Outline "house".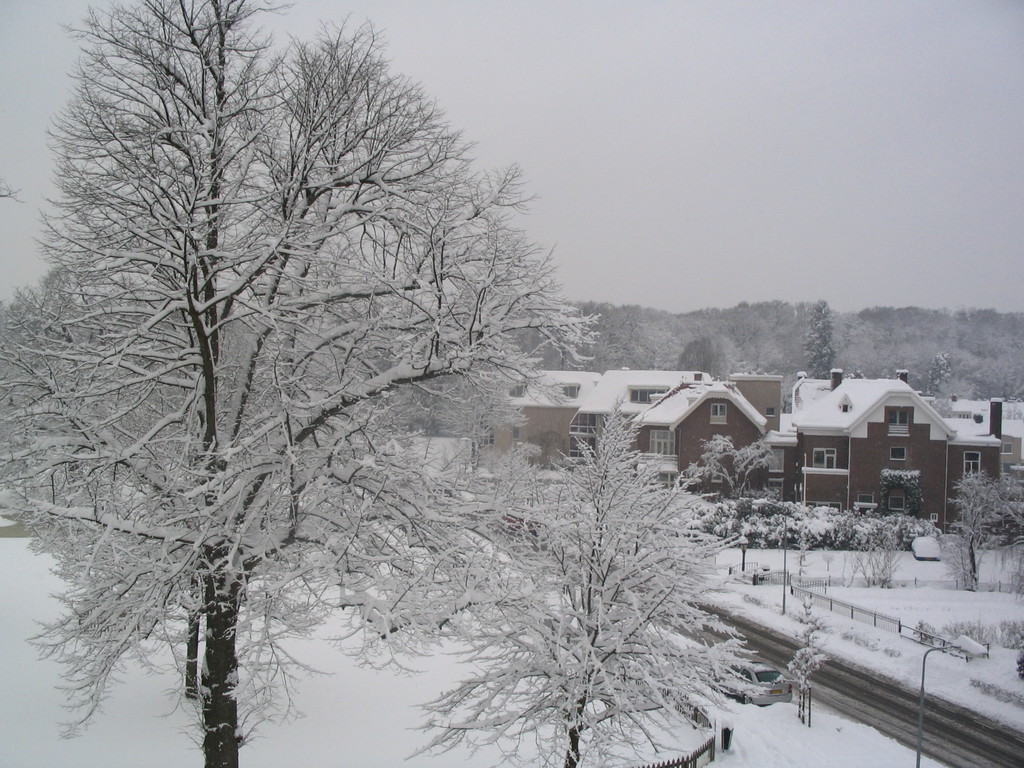
Outline: bbox=[627, 379, 771, 486].
